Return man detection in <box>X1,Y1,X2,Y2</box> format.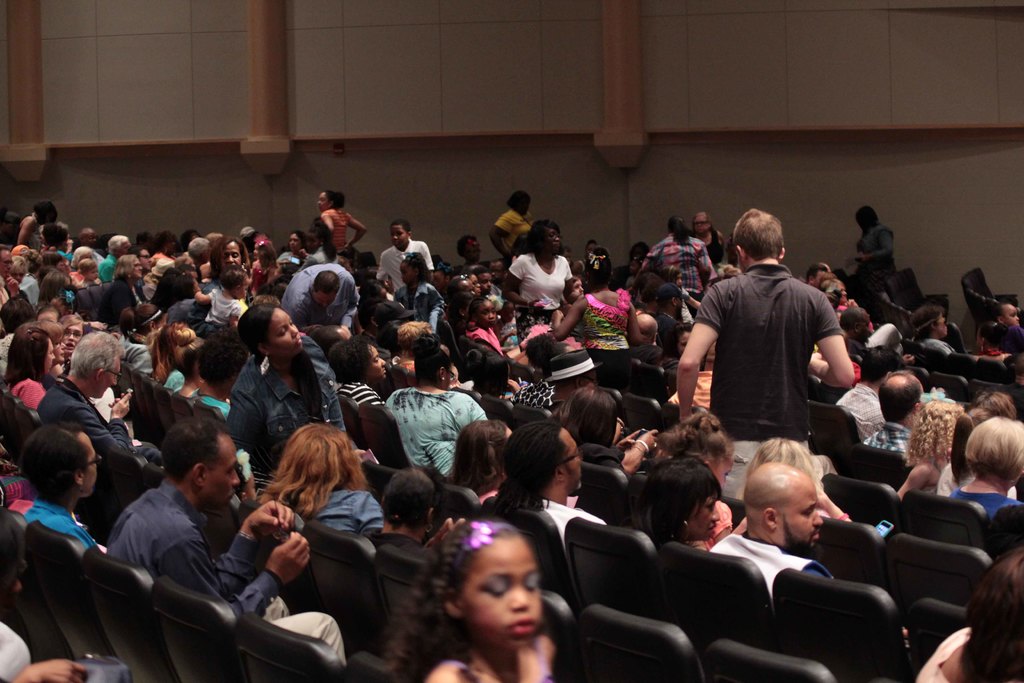
<box>859,370,929,462</box>.
